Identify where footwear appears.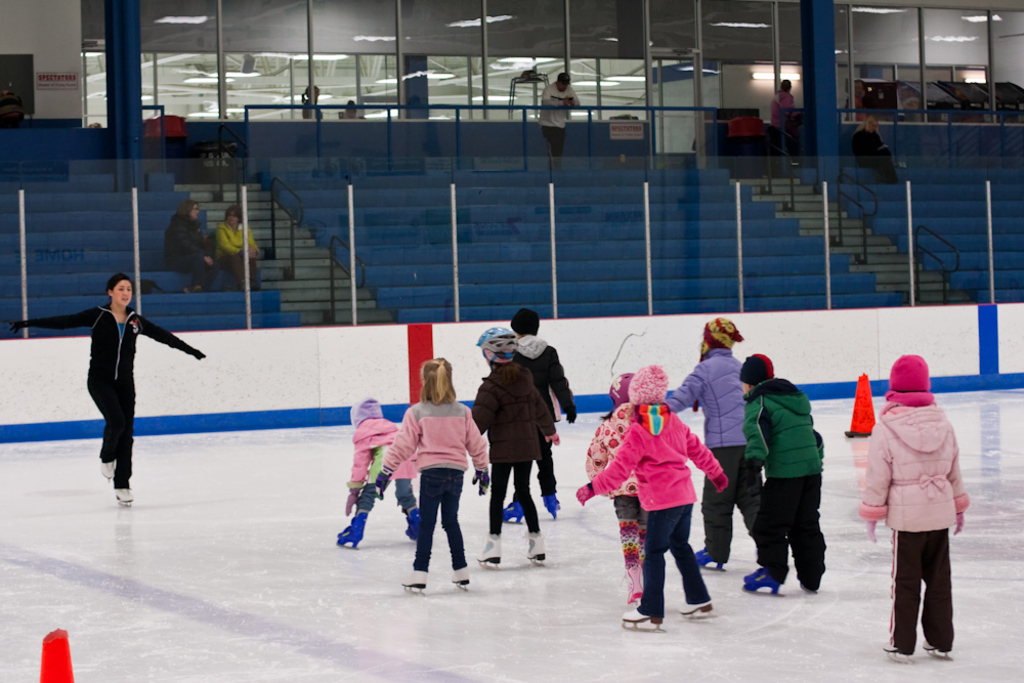
Appears at x1=614, y1=602, x2=664, y2=631.
